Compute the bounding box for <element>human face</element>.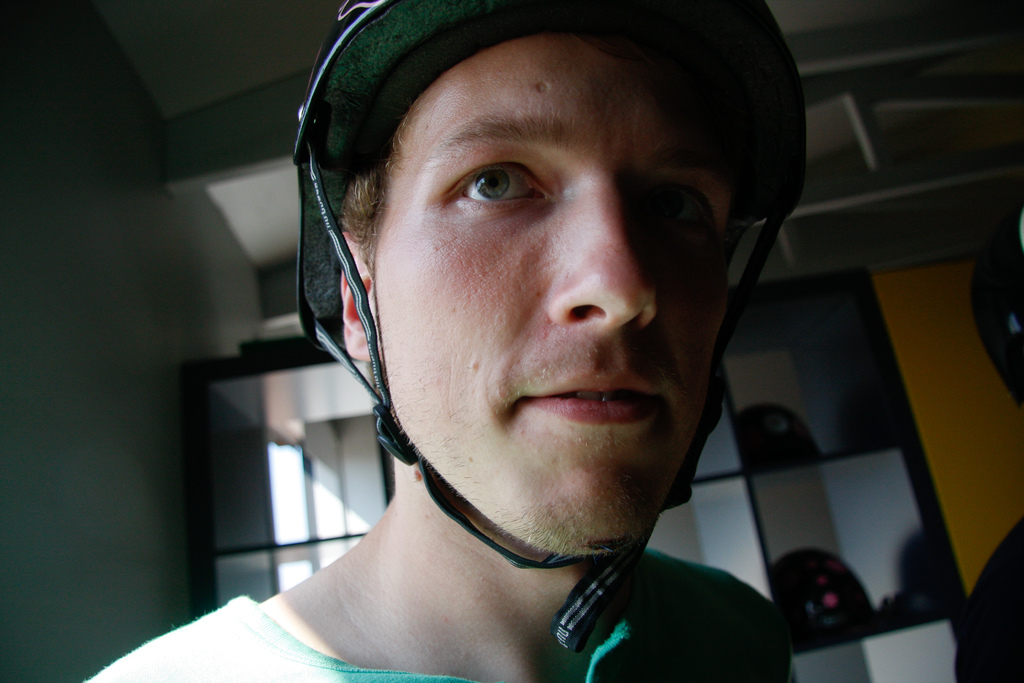
detection(374, 31, 728, 552).
